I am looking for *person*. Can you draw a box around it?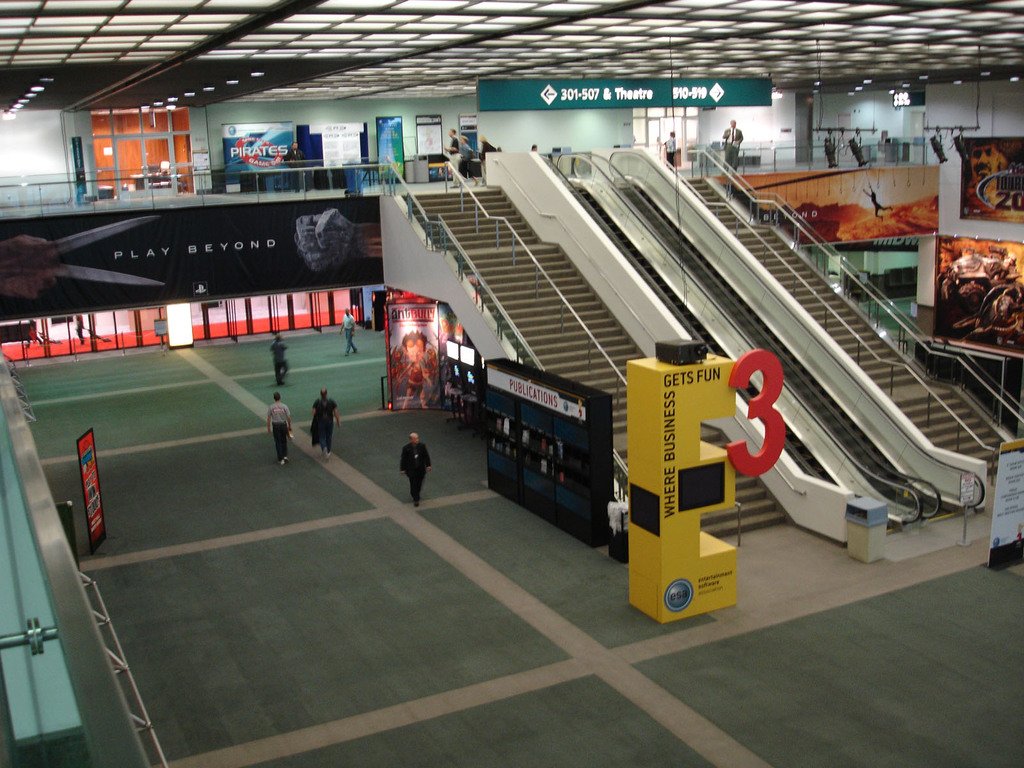
Sure, the bounding box is (left=718, top=120, right=748, bottom=185).
